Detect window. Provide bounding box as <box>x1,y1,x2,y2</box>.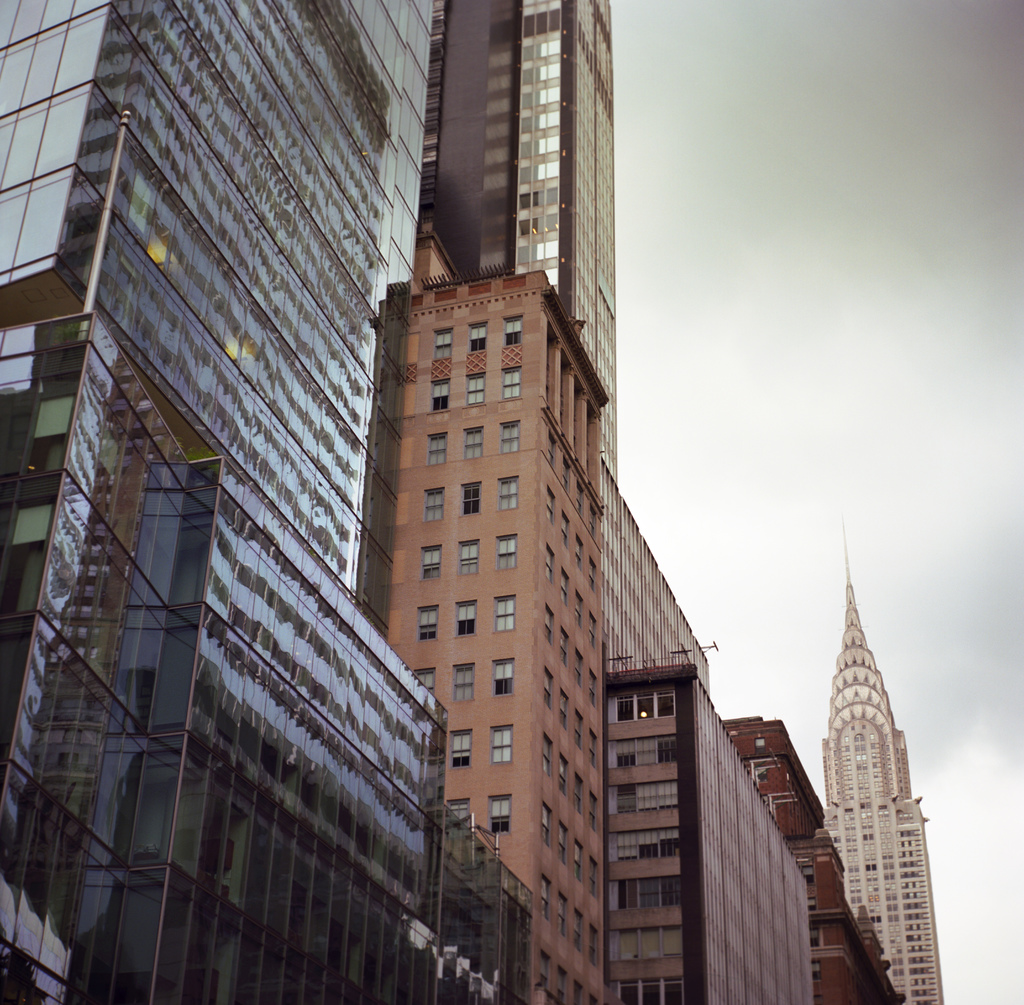
<box>502,368,523,400</box>.
